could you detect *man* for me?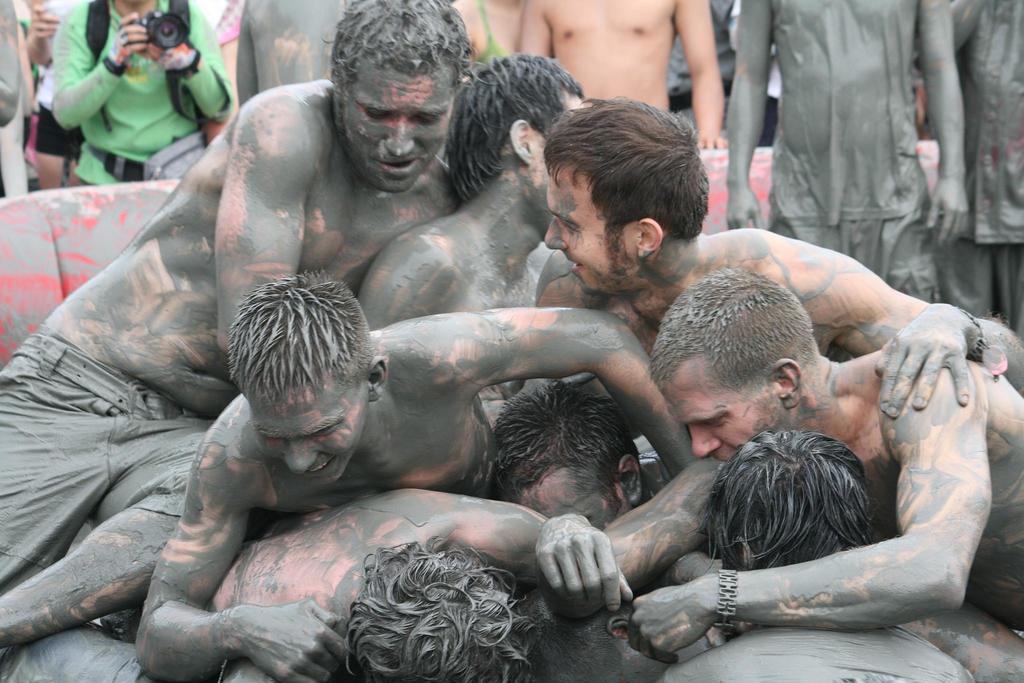
Detection result: 0,0,479,645.
